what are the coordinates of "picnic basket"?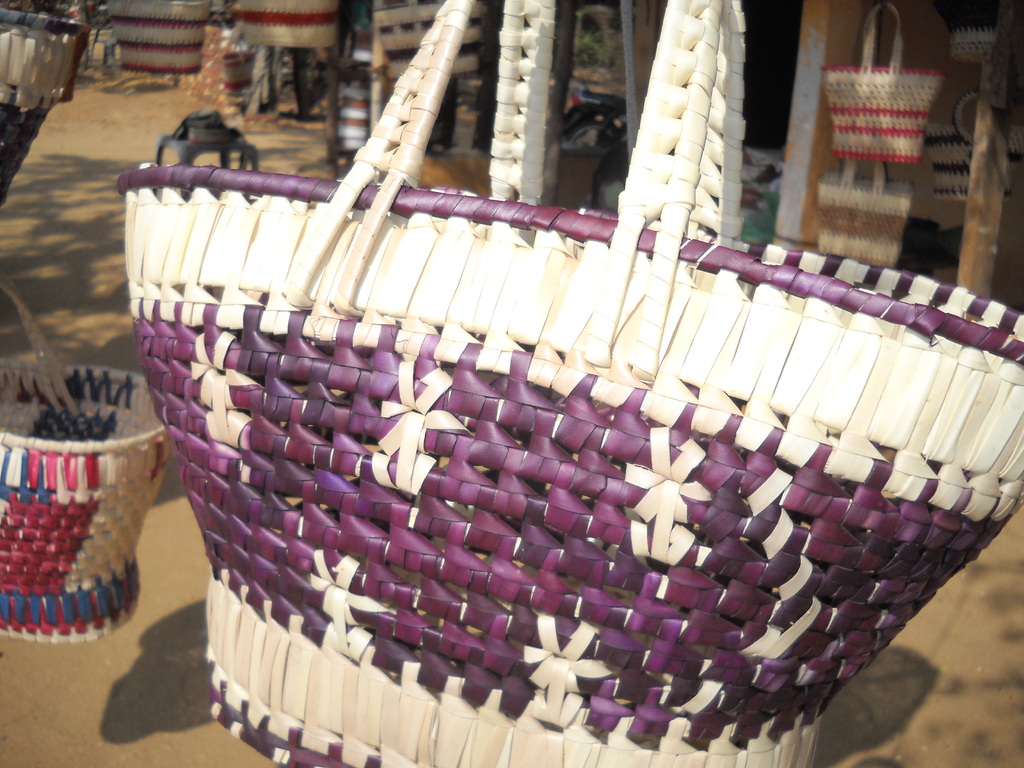
detection(938, 0, 1000, 67).
